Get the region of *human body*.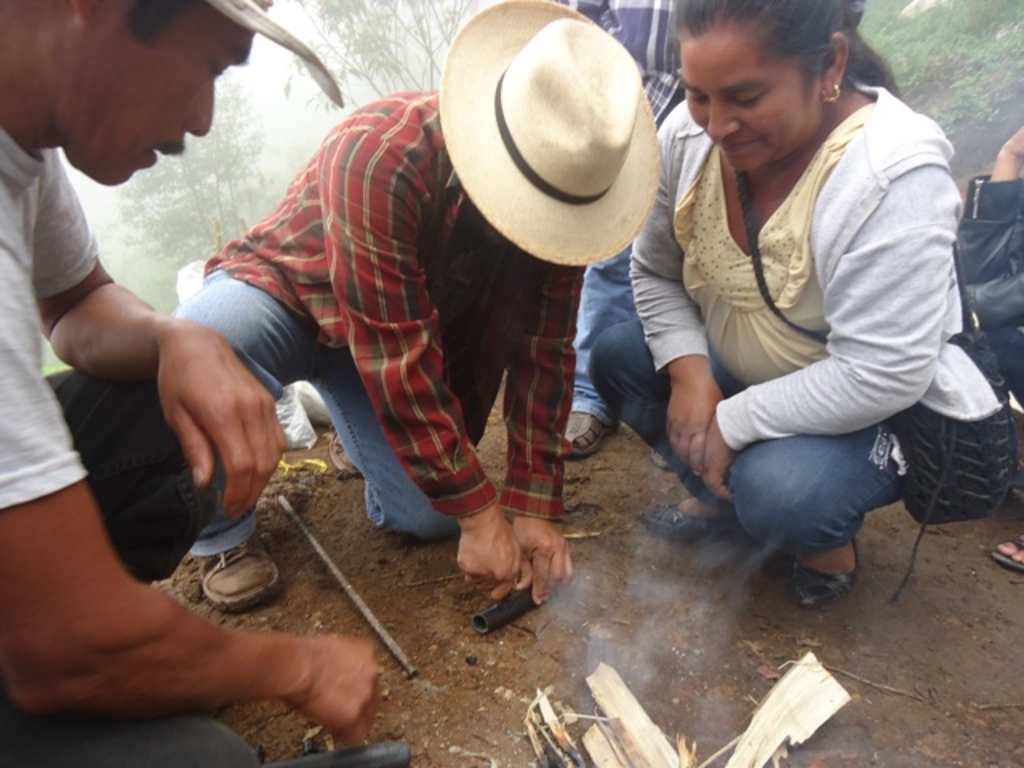
l=160, t=0, r=664, b=608.
